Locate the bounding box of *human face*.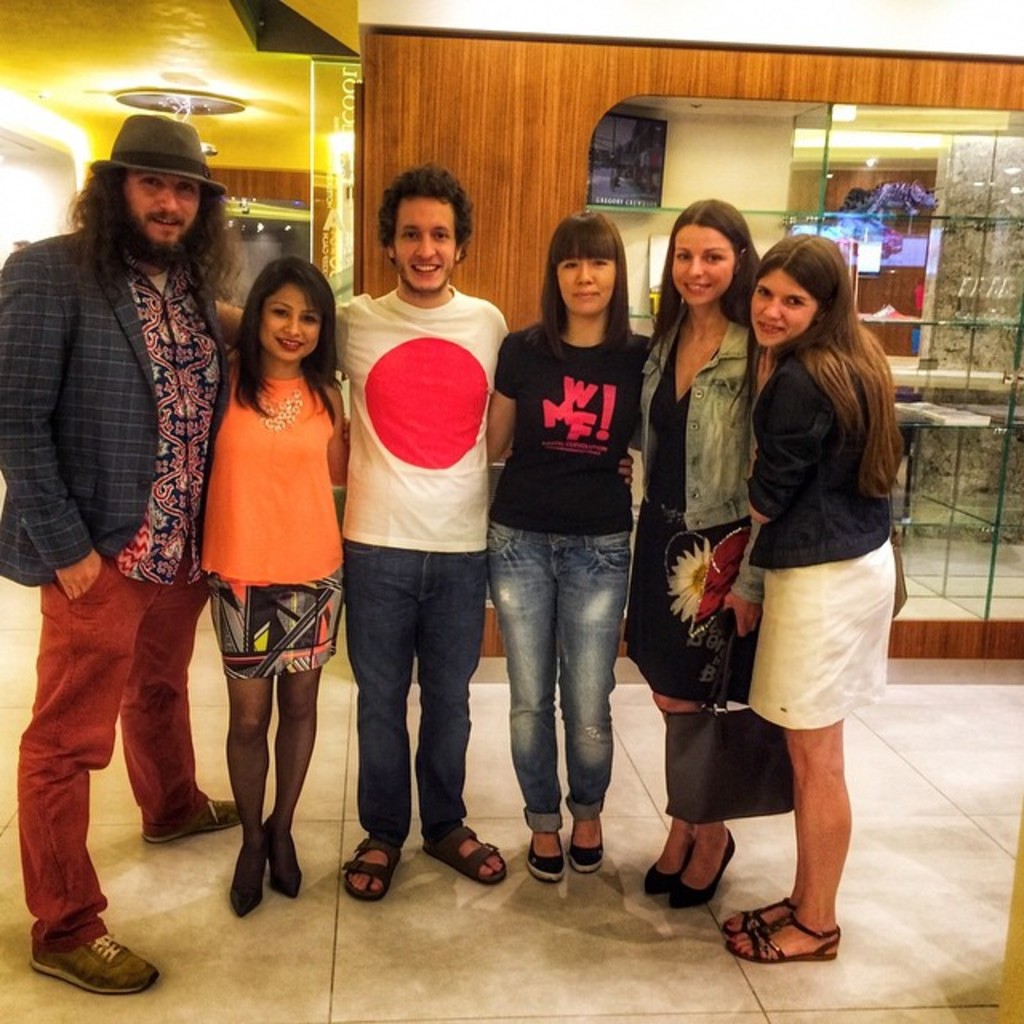
Bounding box: (x1=558, y1=256, x2=616, y2=317).
